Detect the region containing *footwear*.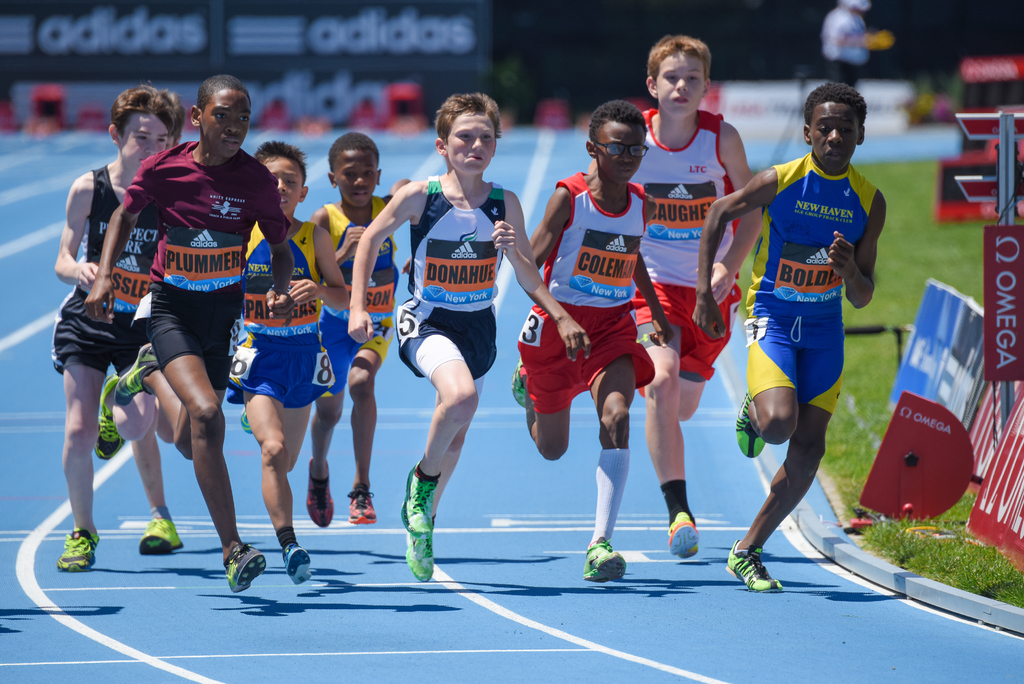
locate(667, 516, 701, 566).
